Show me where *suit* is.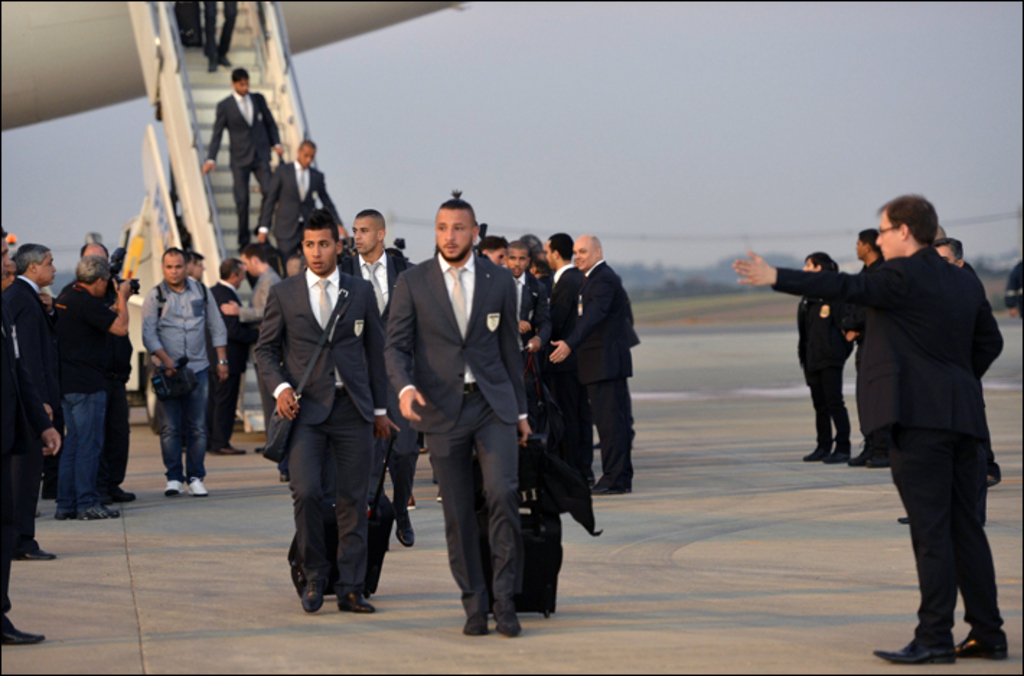
*suit* is at [x1=379, y1=252, x2=518, y2=617].
